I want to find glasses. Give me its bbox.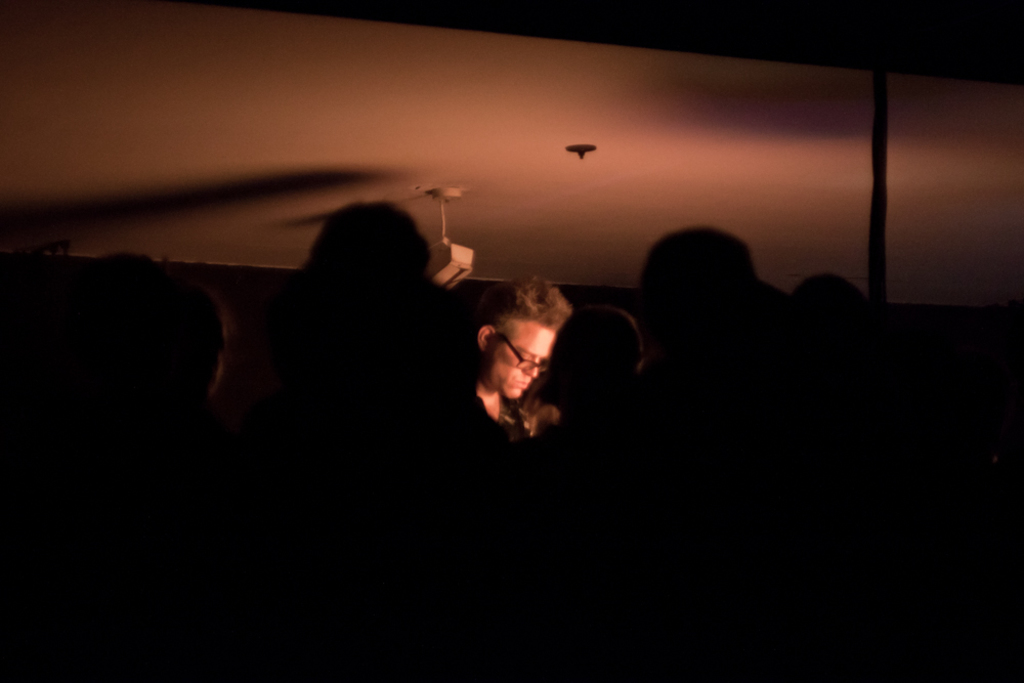
(500,331,550,374).
